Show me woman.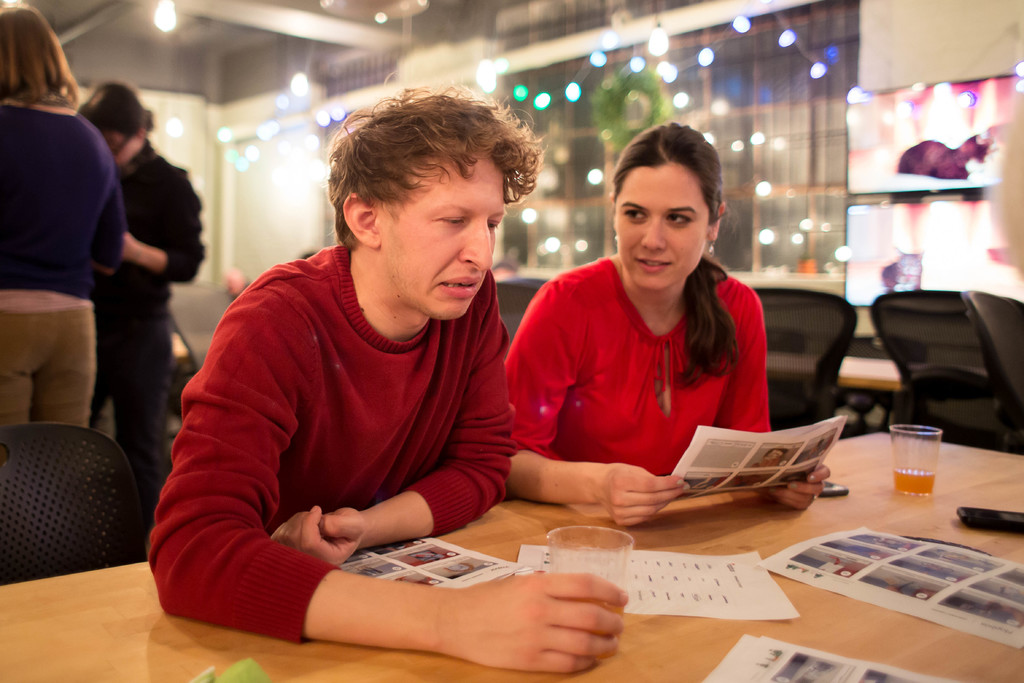
woman is here: {"left": 502, "top": 114, "right": 832, "bottom": 540}.
